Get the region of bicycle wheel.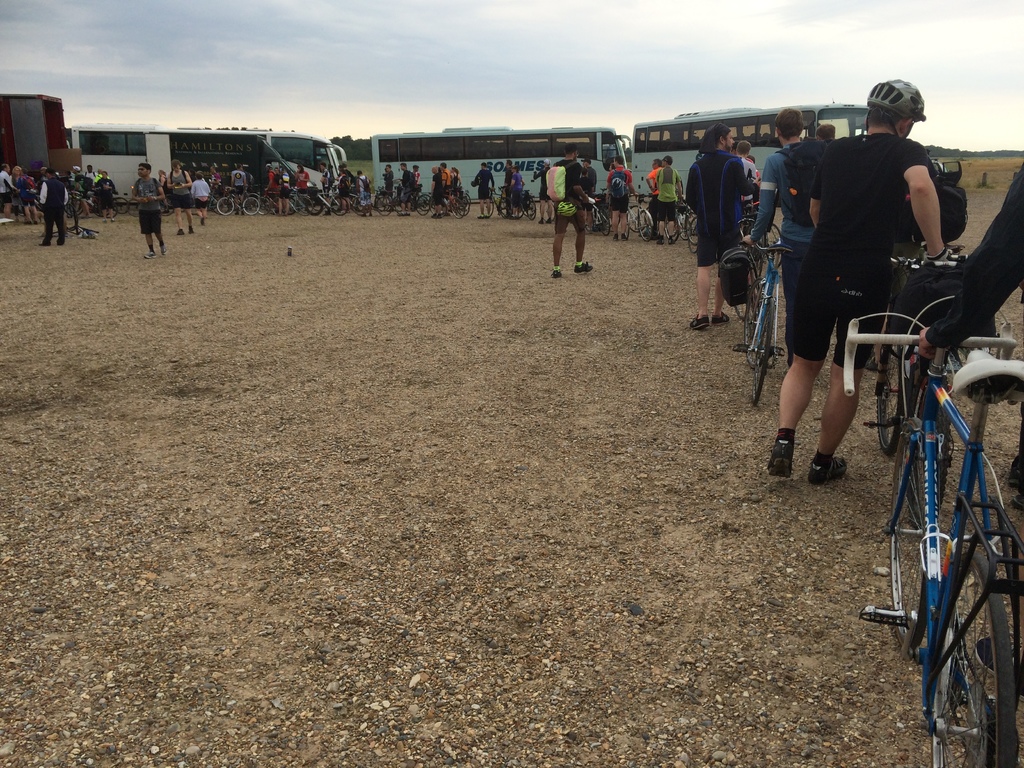
region(521, 198, 536, 216).
